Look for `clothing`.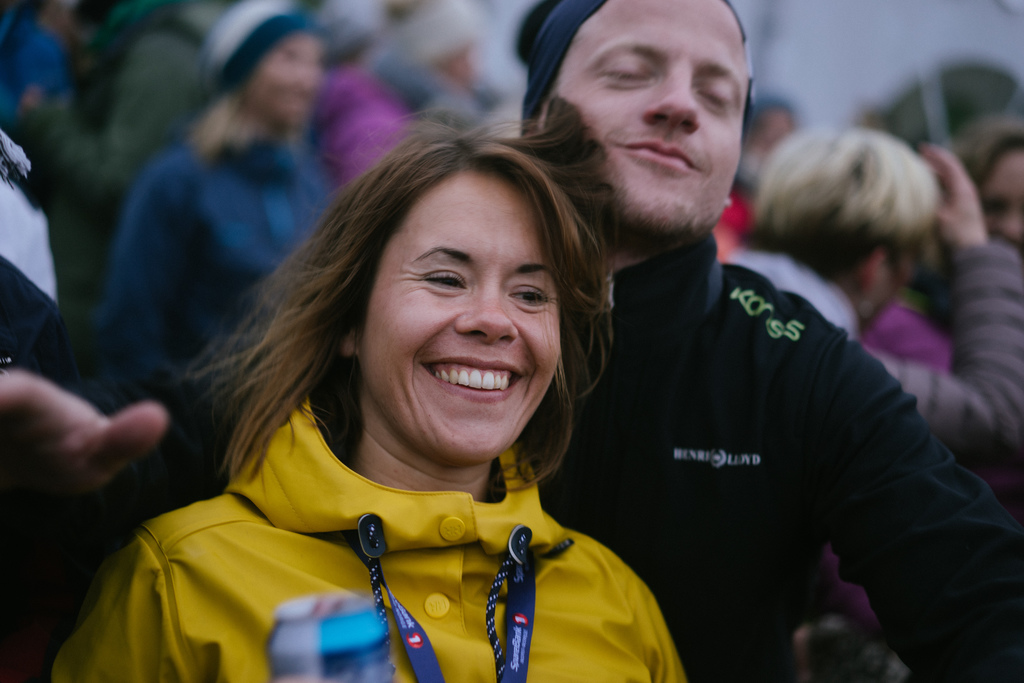
Found: region(531, 226, 1023, 682).
